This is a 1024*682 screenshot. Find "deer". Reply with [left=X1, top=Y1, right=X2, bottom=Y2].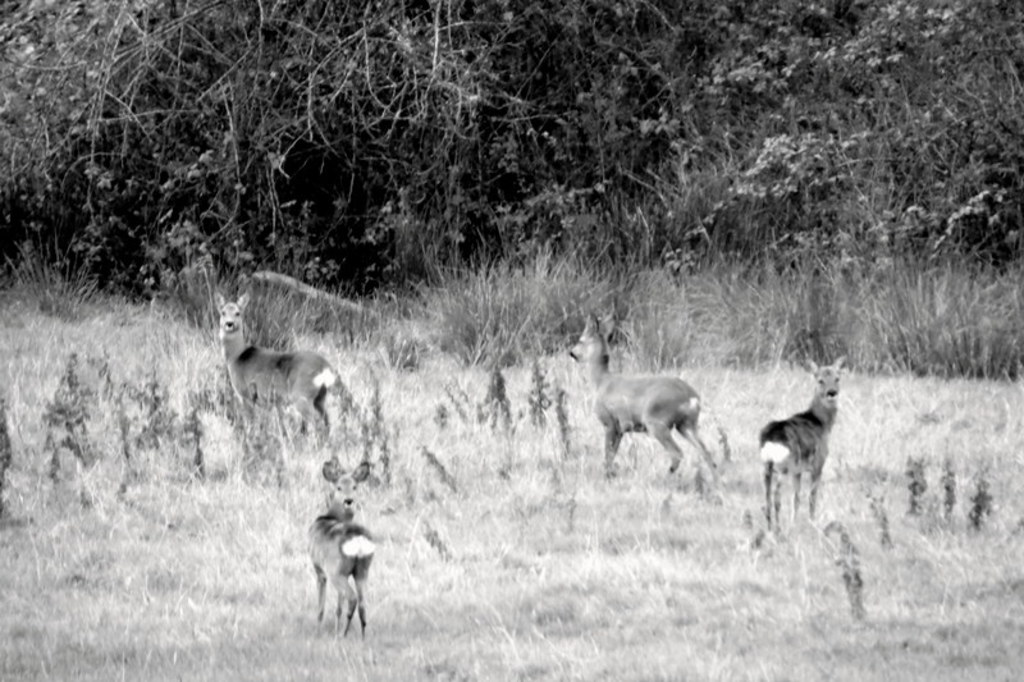
[left=311, top=454, right=375, bottom=637].
